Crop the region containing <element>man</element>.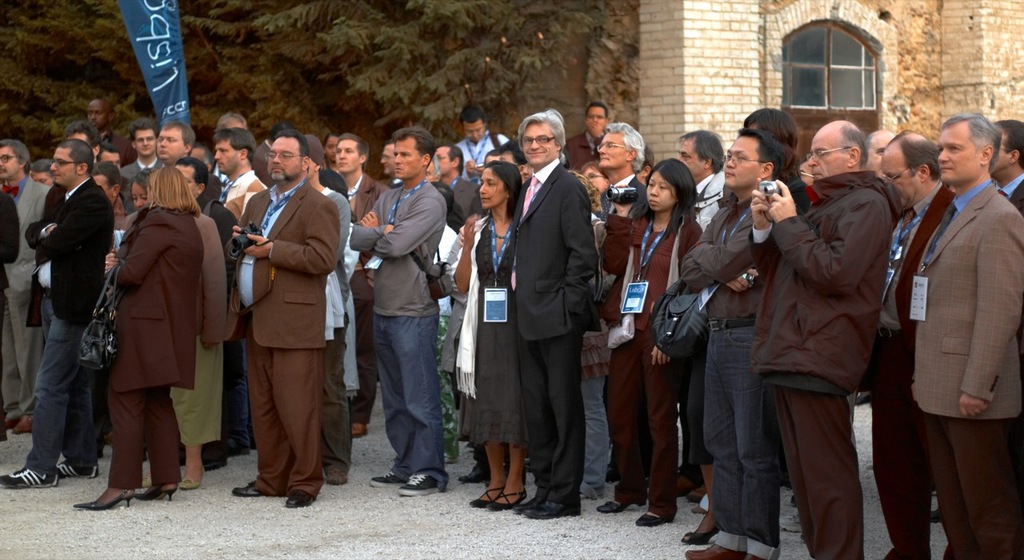
Crop region: 436 142 478 215.
